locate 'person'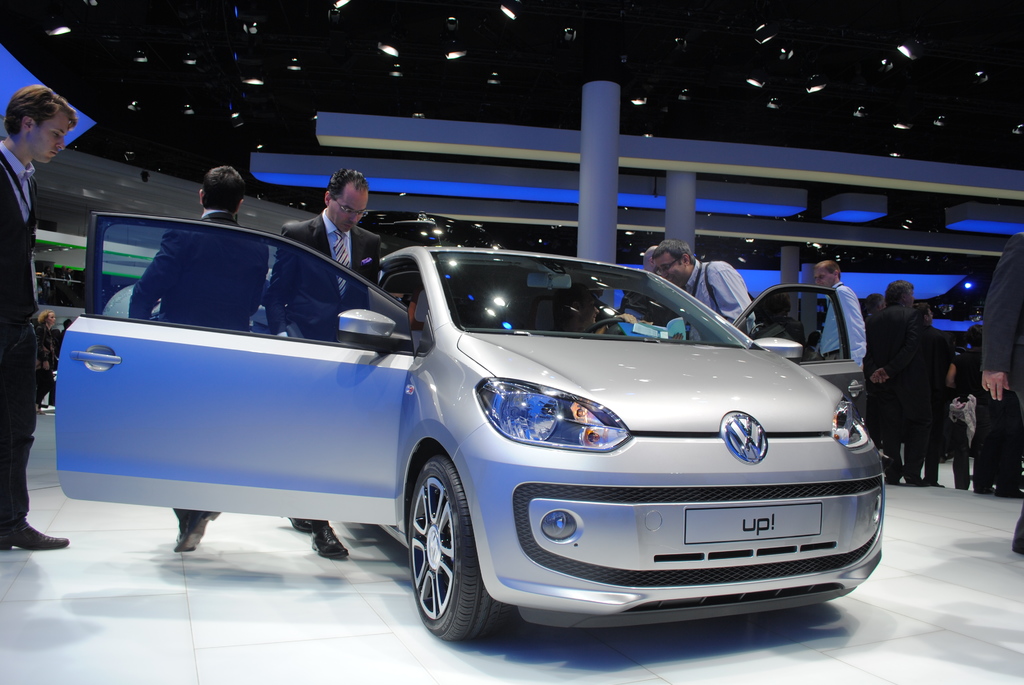
l=131, t=164, r=268, b=551
